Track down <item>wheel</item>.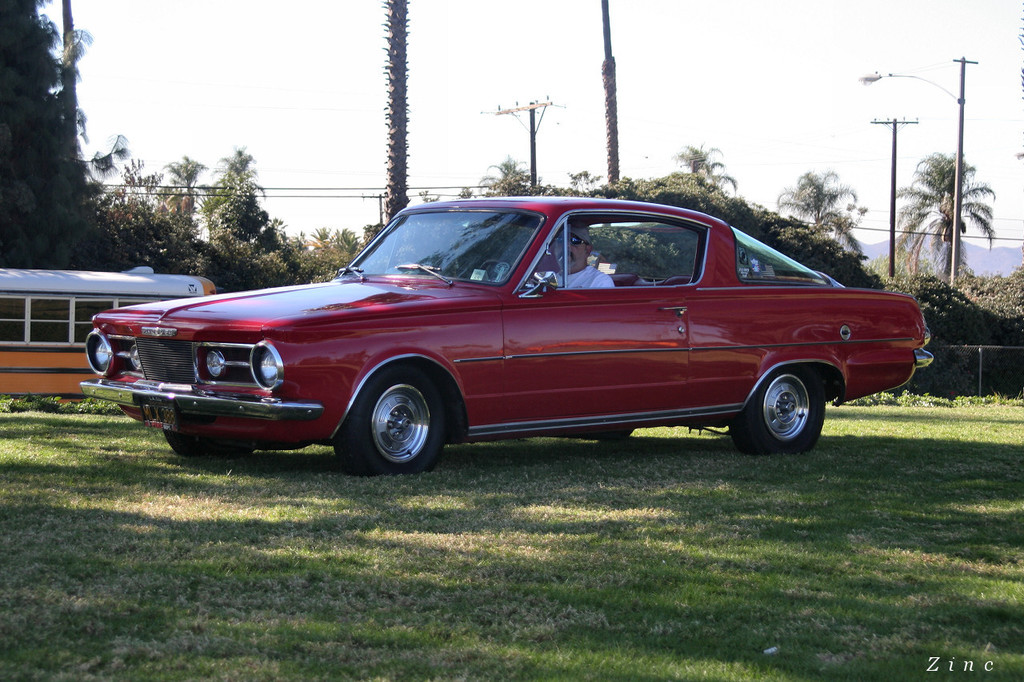
Tracked to bbox=[165, 431, 250, 466].
